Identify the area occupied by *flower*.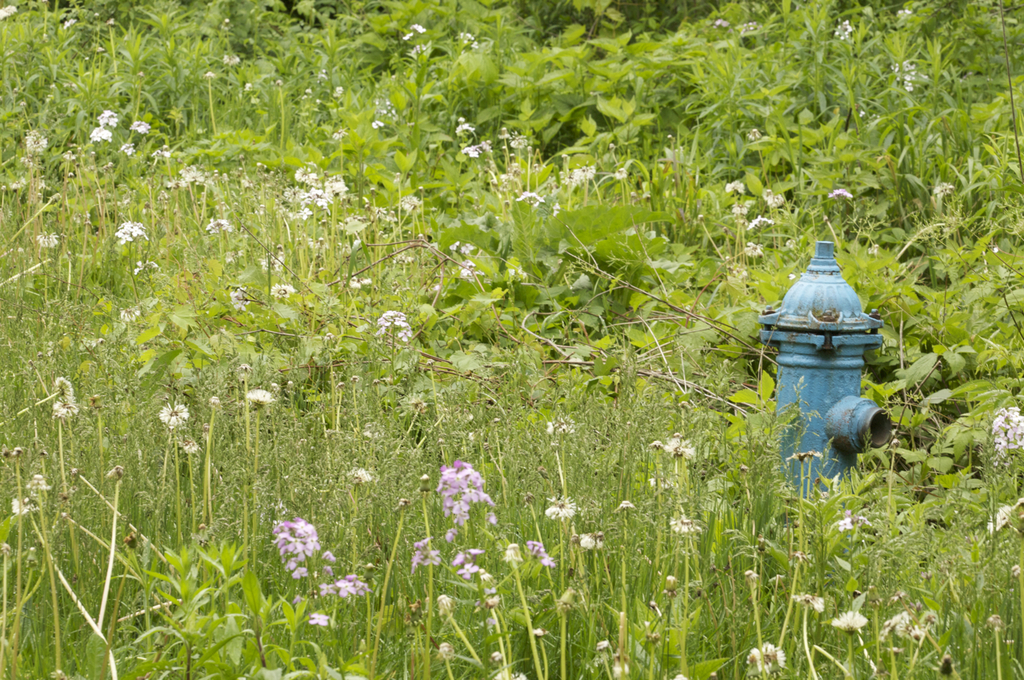
Area: Rect(277, 520, 322, 578).
